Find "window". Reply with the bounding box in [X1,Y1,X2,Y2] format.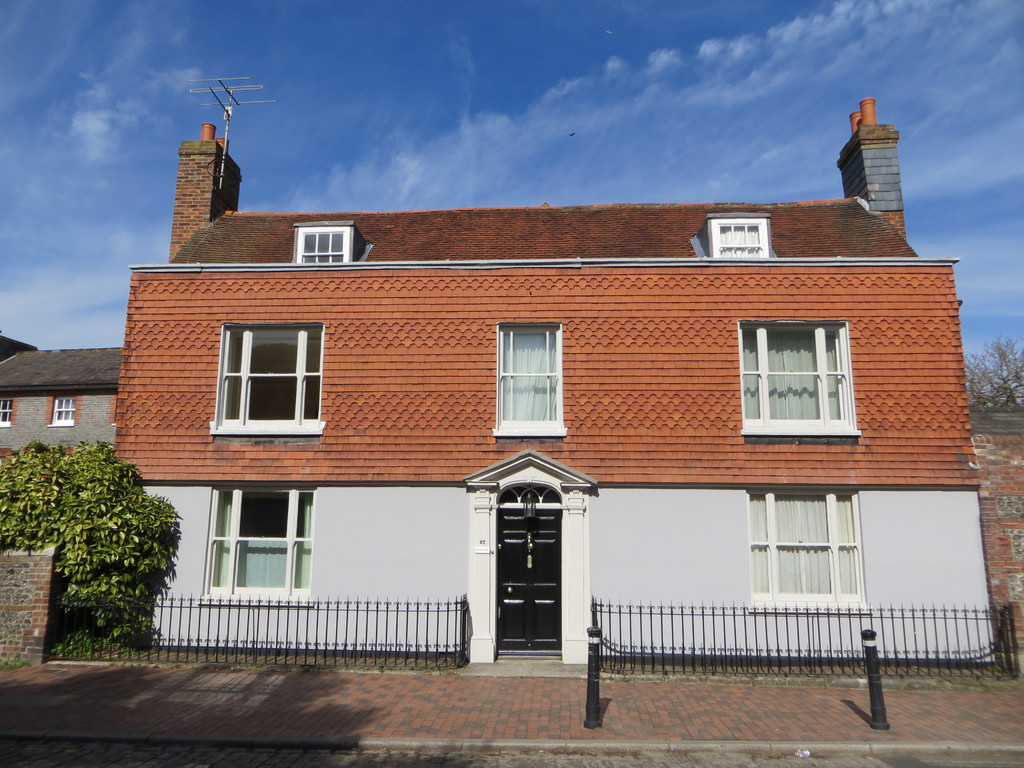
[494,317,564,436].
